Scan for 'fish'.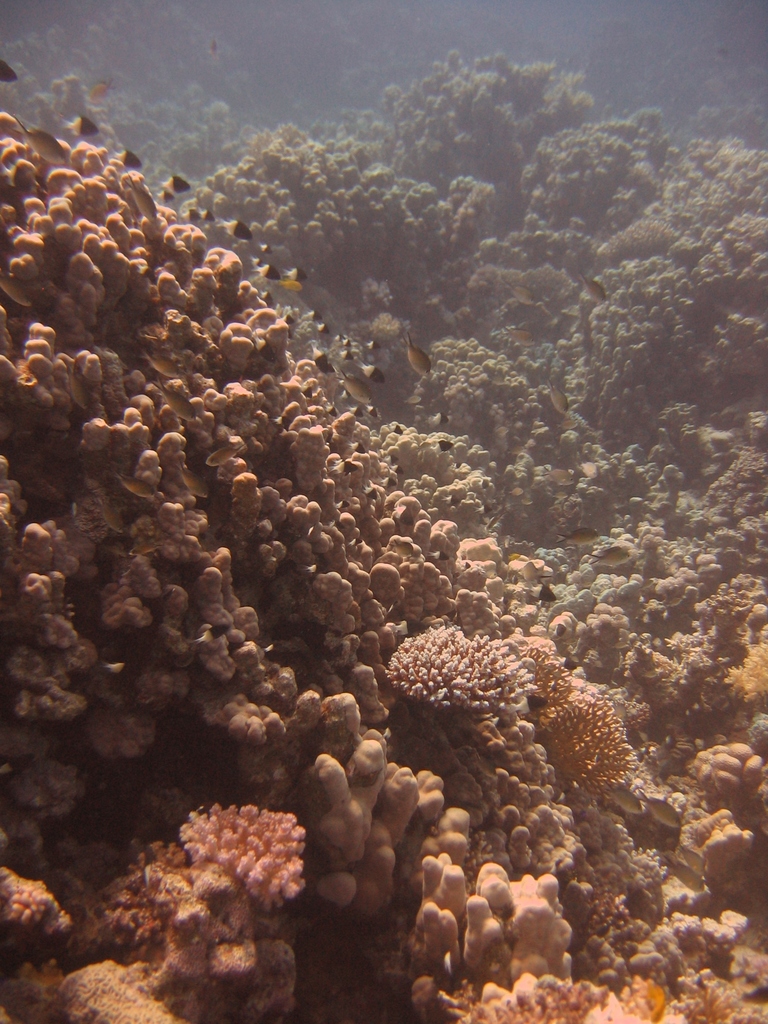
Scan result: 588:543:632:566.
